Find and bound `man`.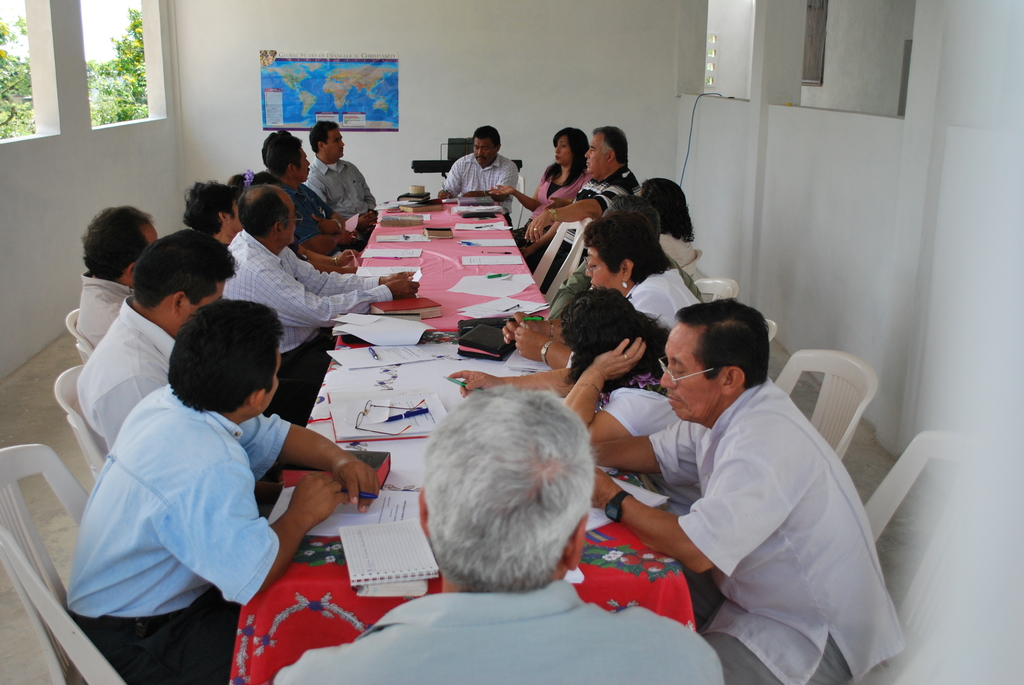
Bound: (x1=268, y1=385, x2=721, y2=684).
